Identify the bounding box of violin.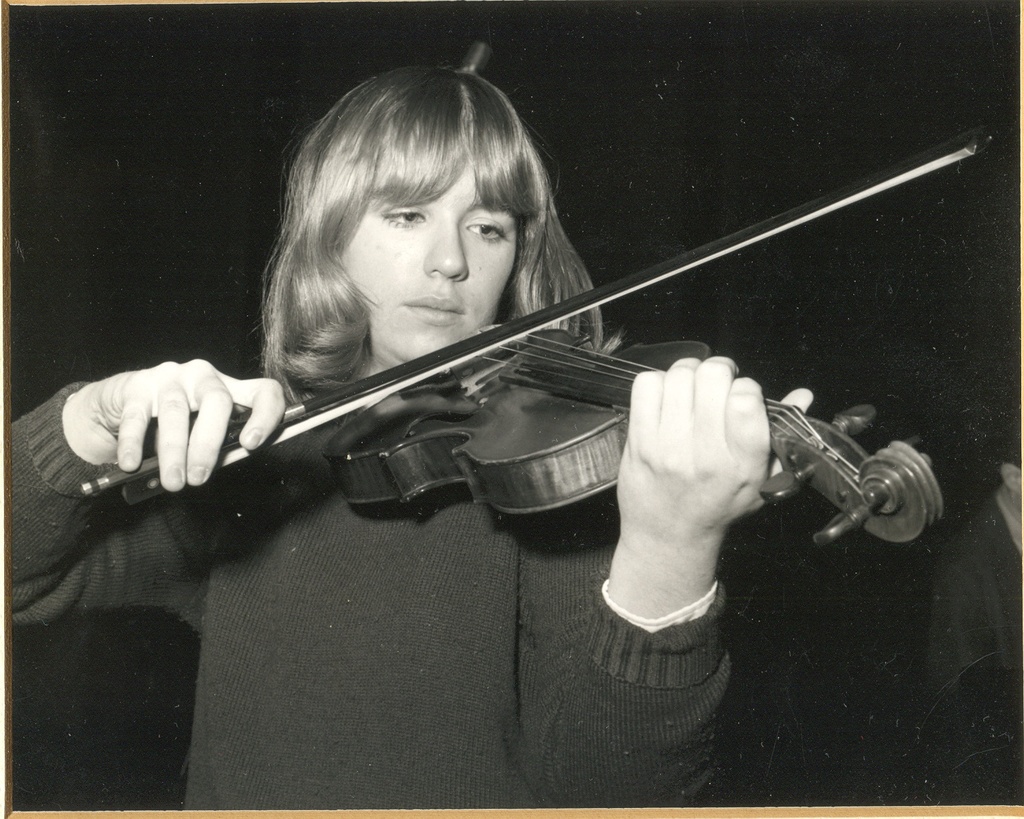
x1=106, y1=148, x2=963, y2=599.
